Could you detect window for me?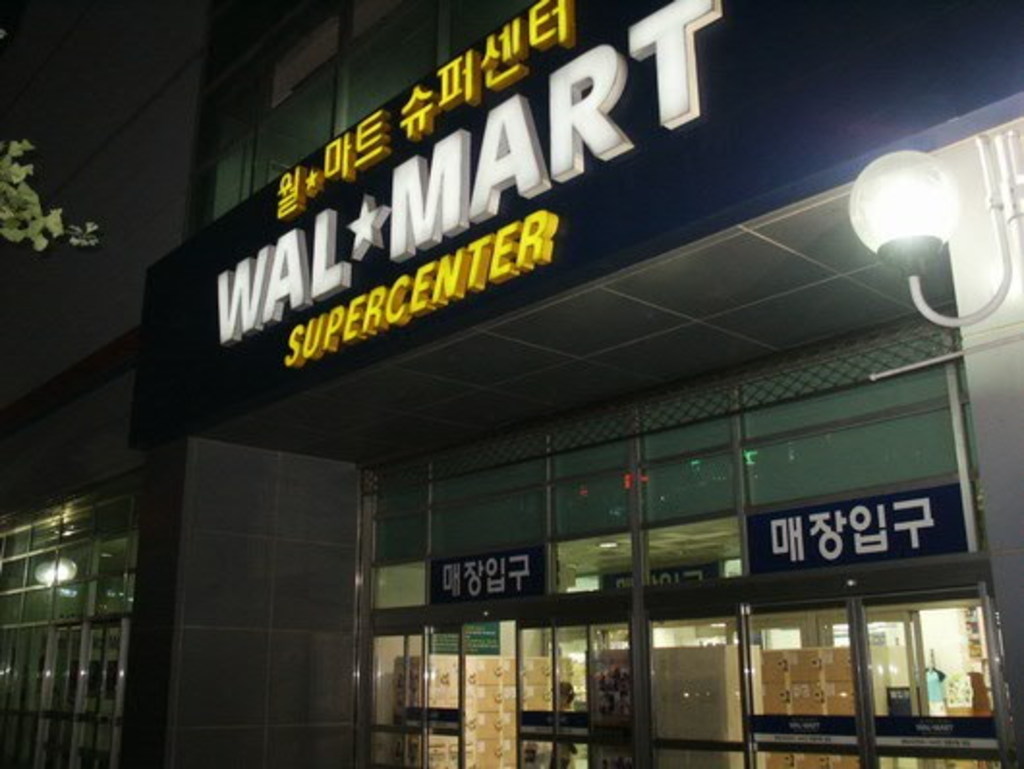
Detection result: crop(214, 0, 537, 222).
